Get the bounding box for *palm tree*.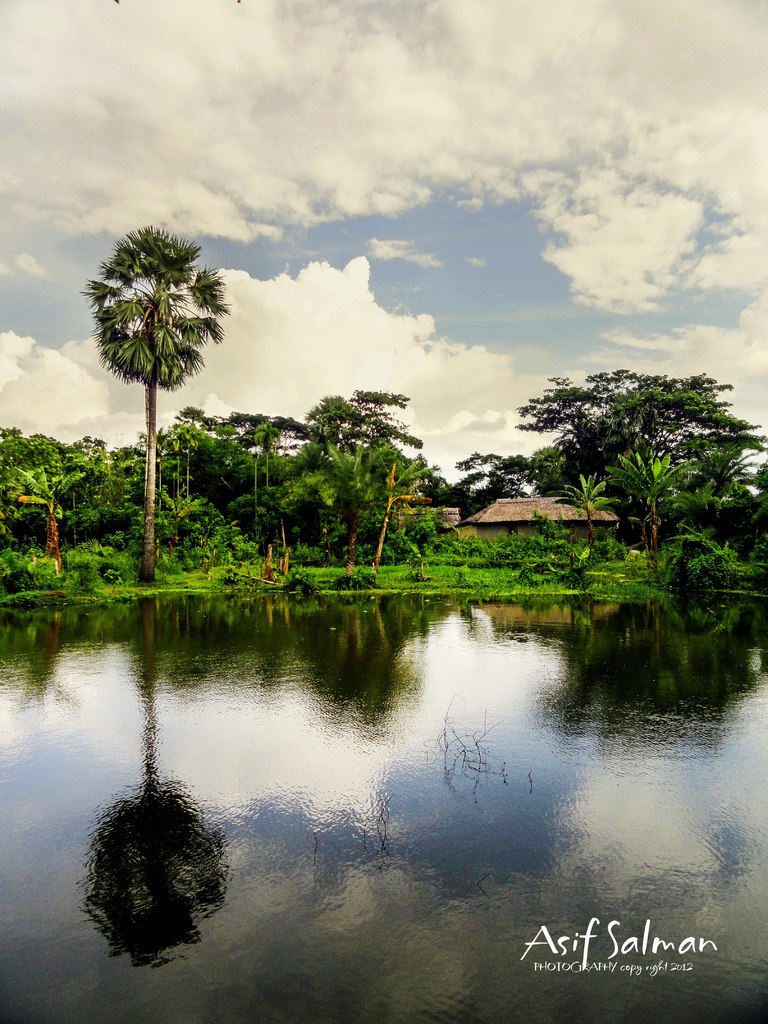
select_region(90, 224, 219, 573).
